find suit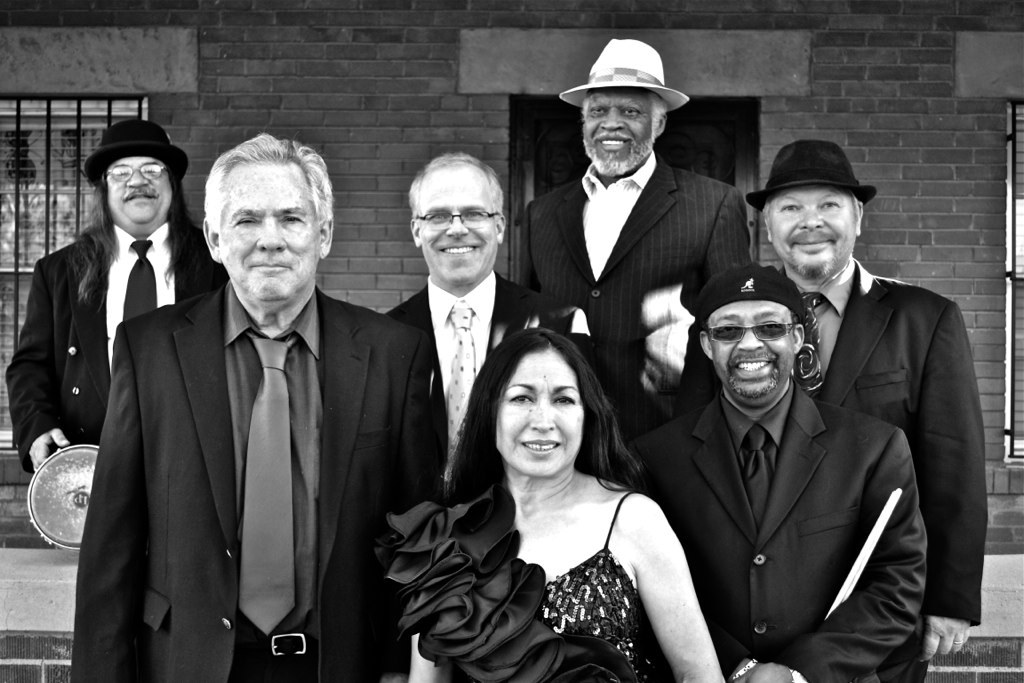
pyautogui.locateOnScreen(522, 157, 752, 466)
